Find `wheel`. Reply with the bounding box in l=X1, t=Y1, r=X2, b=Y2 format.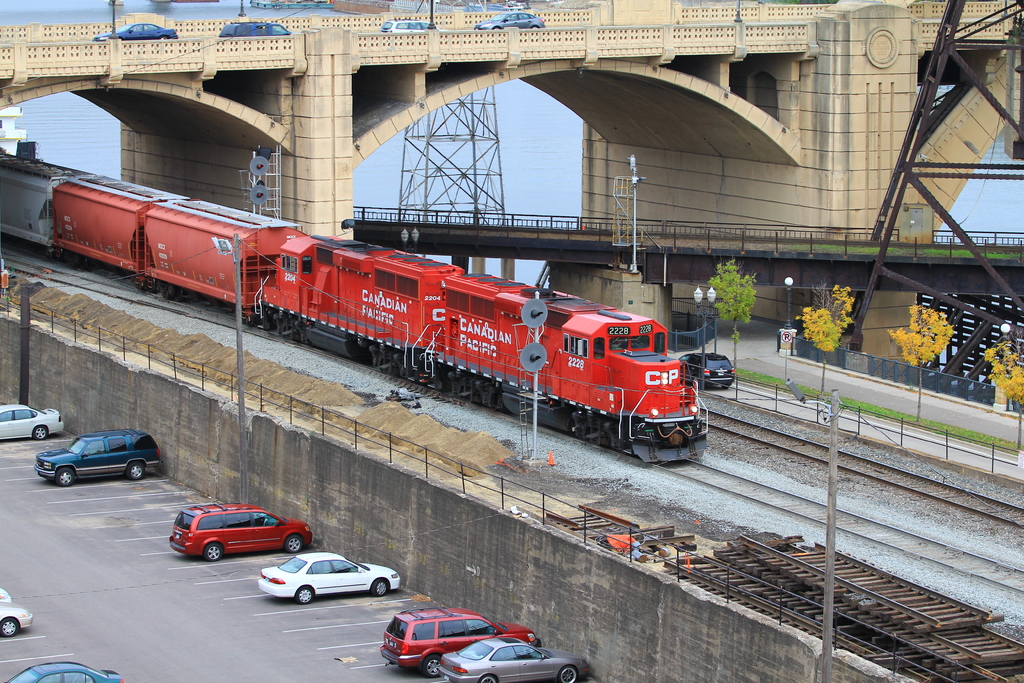
l=373, t=580, r=390, b=599.
